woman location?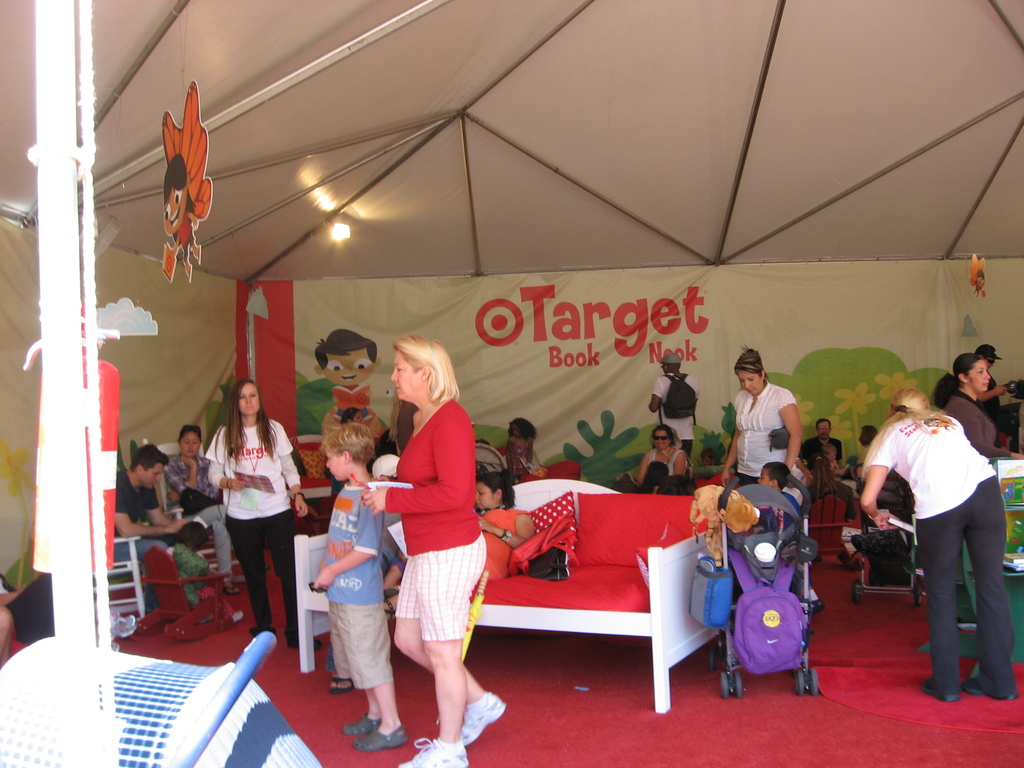
bbox(634, 422, 689, 491)
